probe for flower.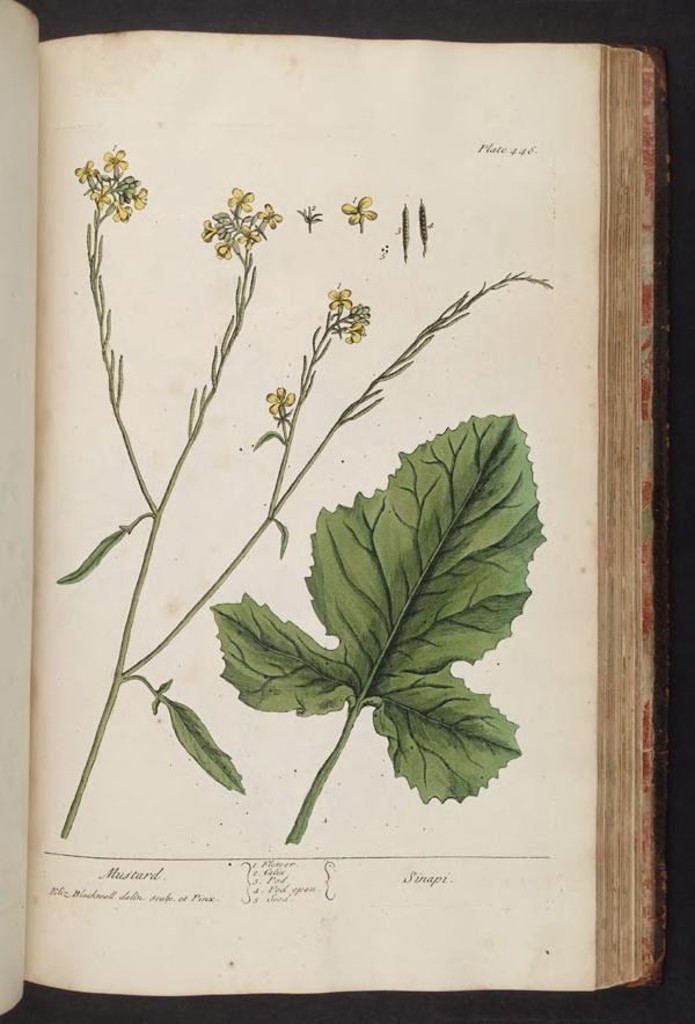
Probe result: [233,185,250,212].
